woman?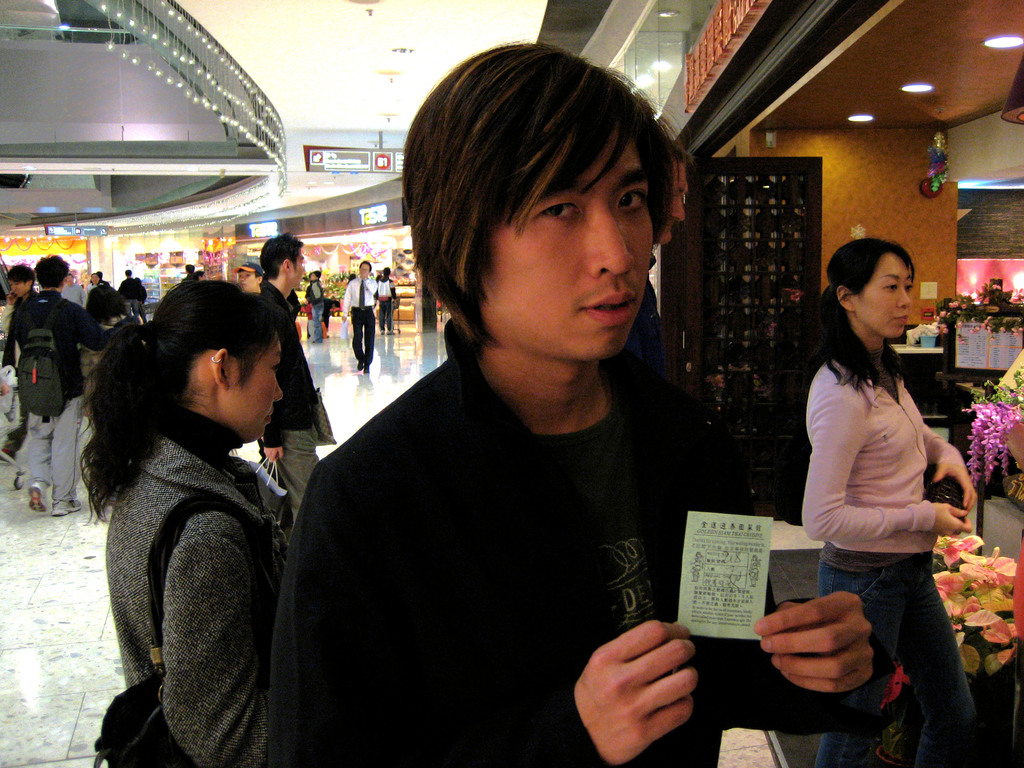
783/220/986/742
